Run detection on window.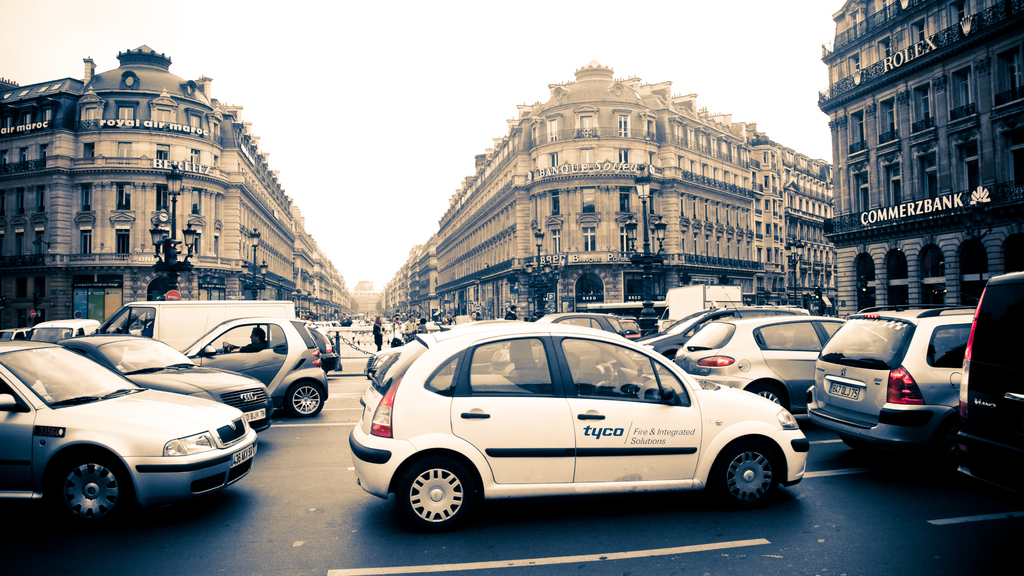
Result: Rect(83, 141, 92, 156).
